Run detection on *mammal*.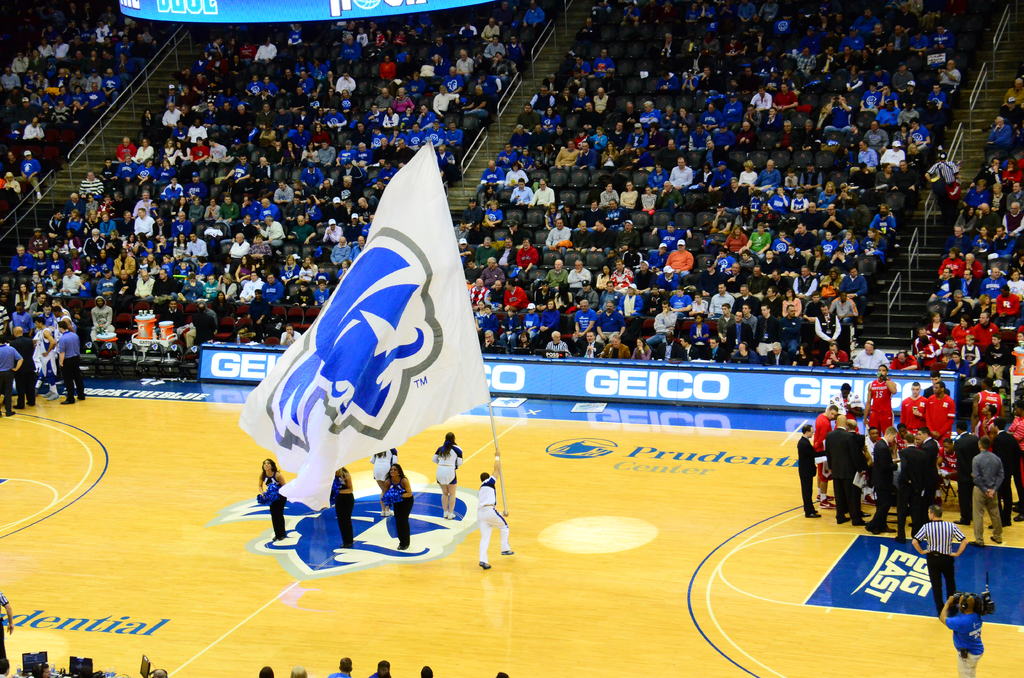
Result: select_region(287, 665, 307, 677).
